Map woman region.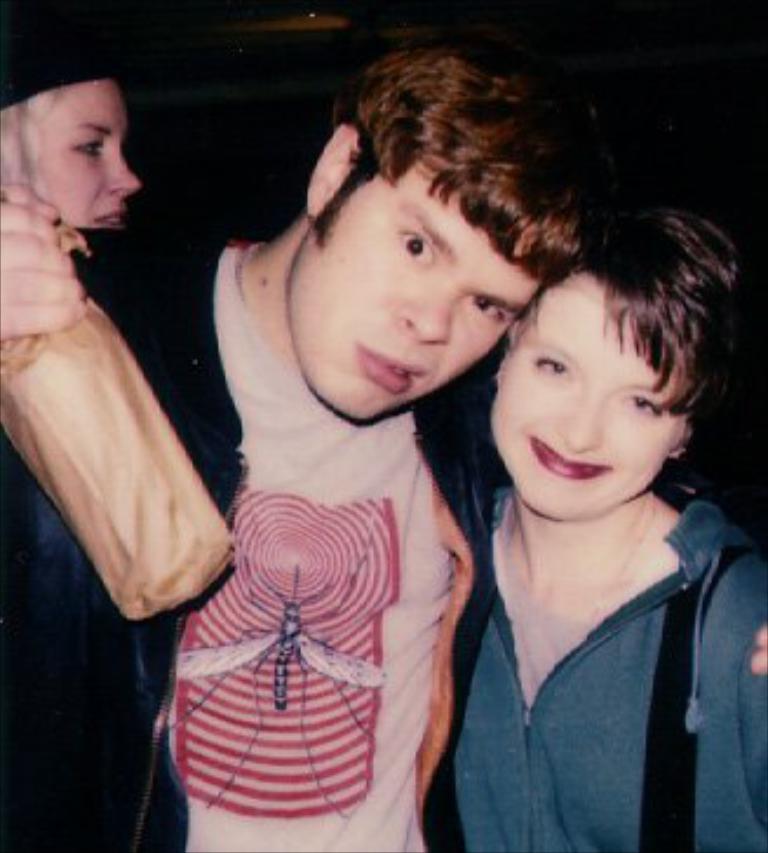
Mapped to [416,188,766,851].
